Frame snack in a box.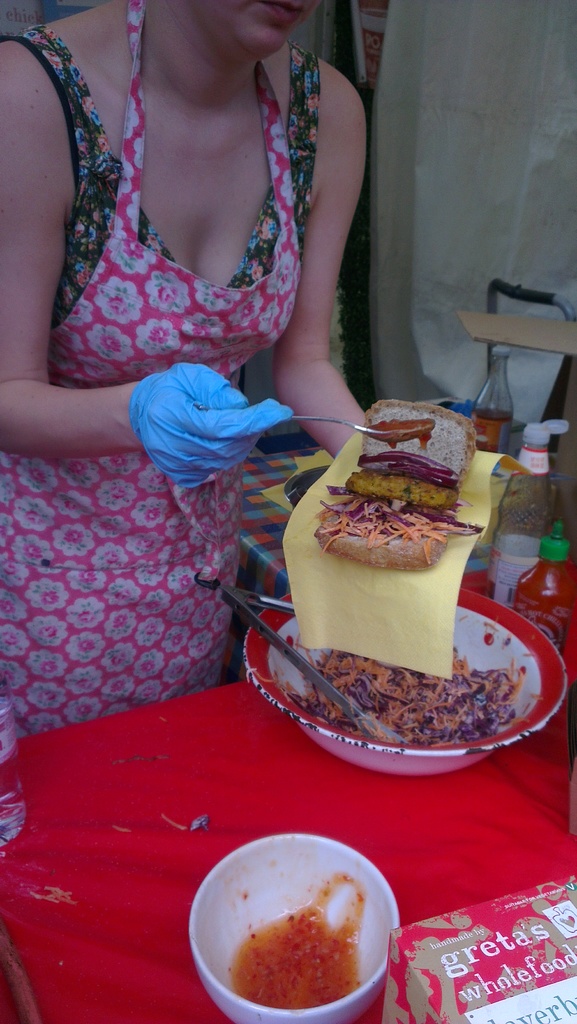
{"x1": 264, "y1": 458, "x2": 486, "y2": 738}.
